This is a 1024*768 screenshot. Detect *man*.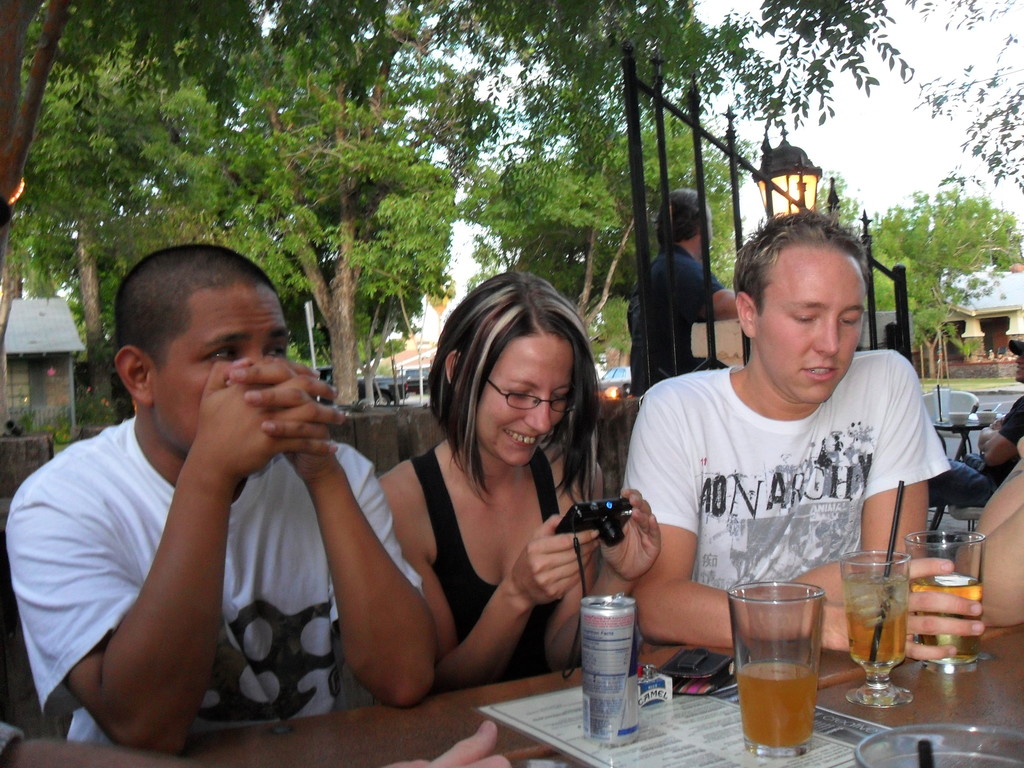
bbox=[26, 219, 411, 757].
